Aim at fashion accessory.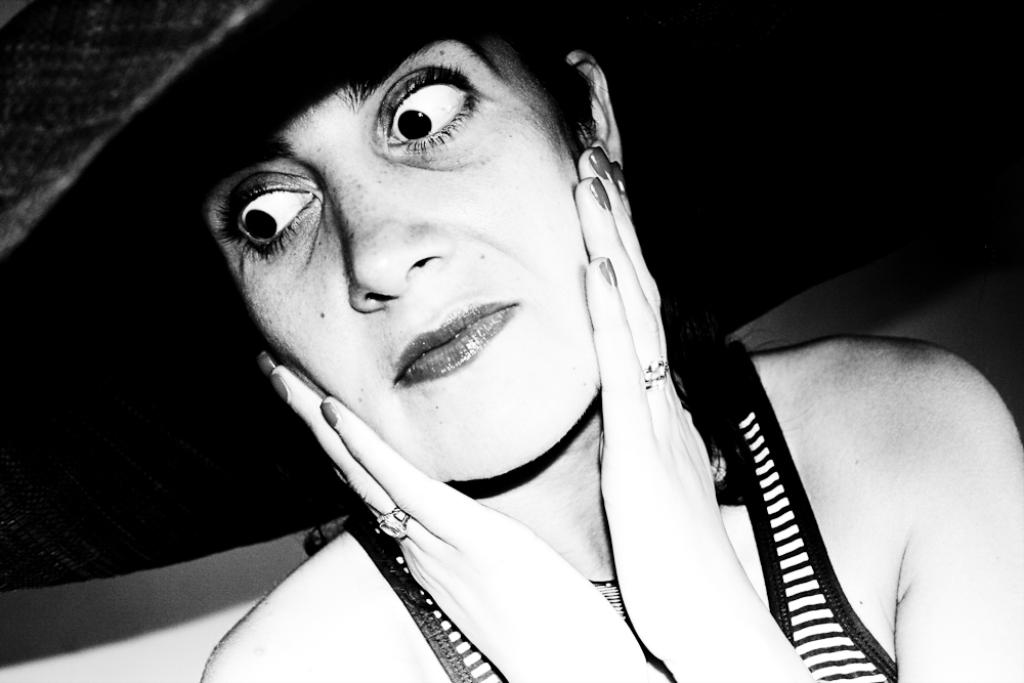
Aimed at select_region(613, 162, 627, 196).
